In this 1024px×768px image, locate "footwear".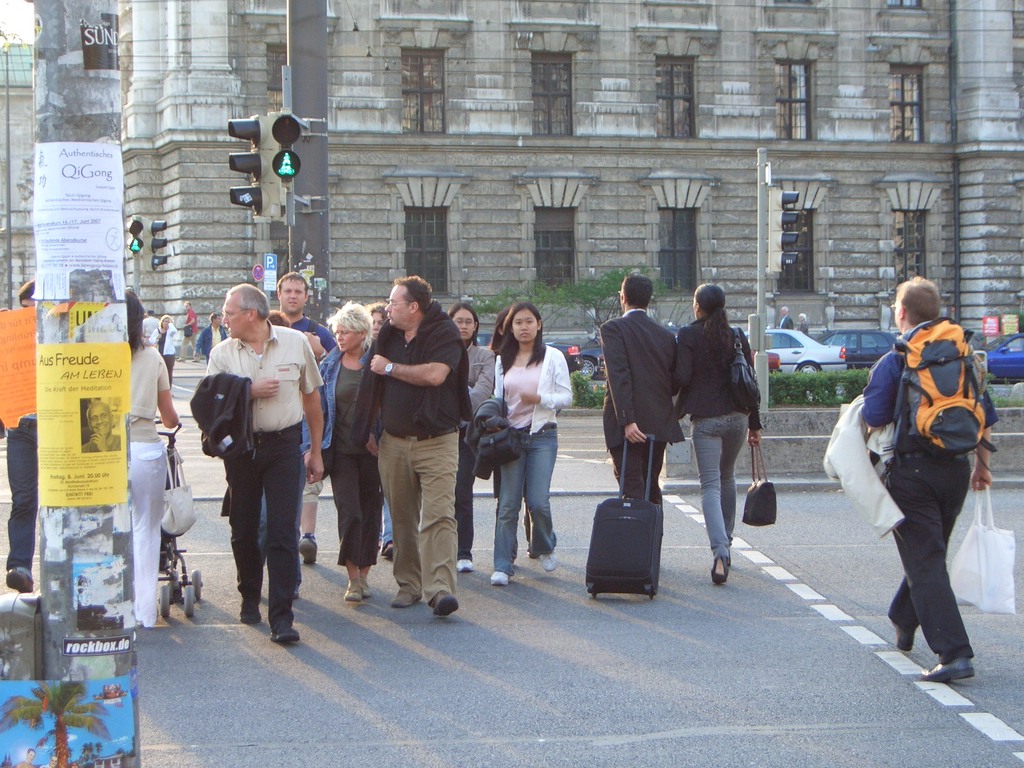
Bounding box: [left=541, top=547, right=561, bottom=573].
